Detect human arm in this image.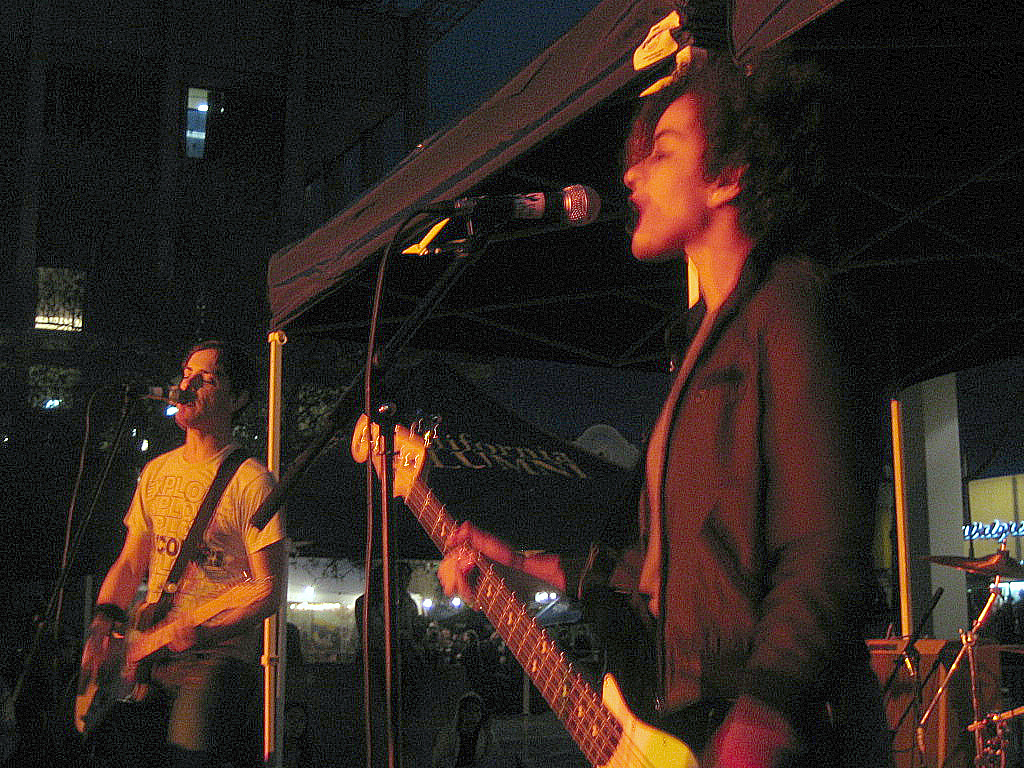
Detection: {"x1": 429, "y1": 519, "x2": 688, "y2": 609}.
